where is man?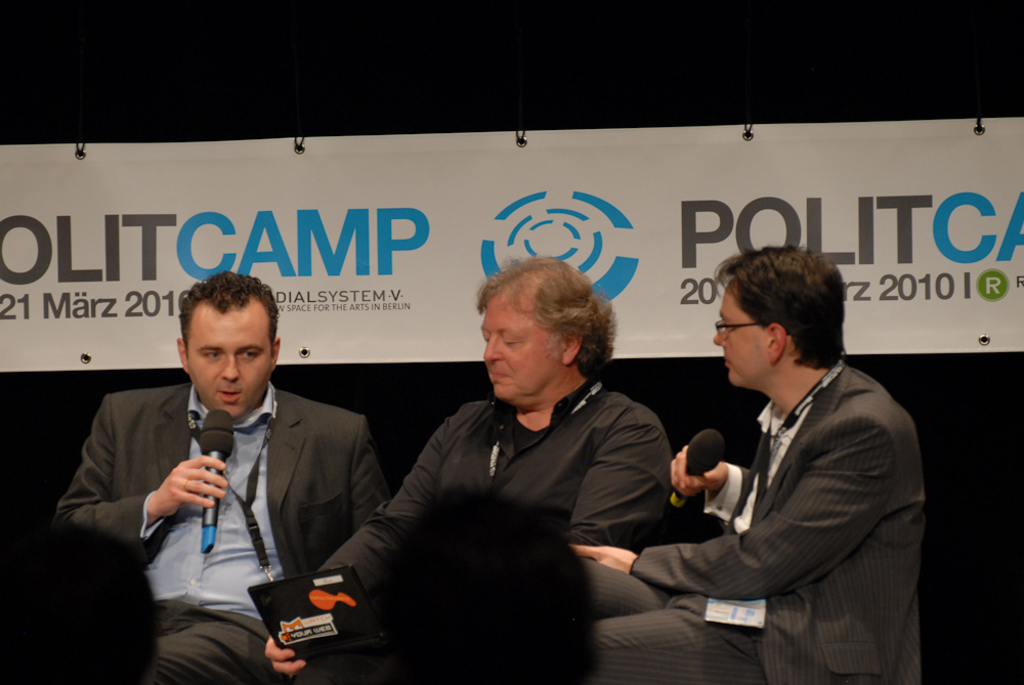
(62, 280, 389, 662).
